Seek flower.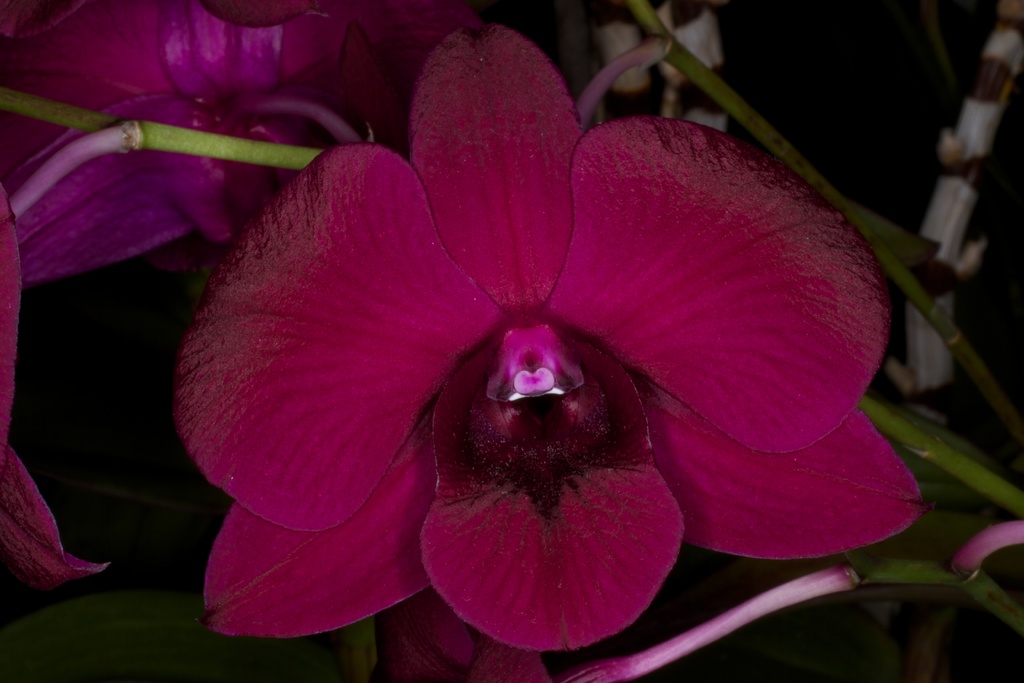
<box>150,49,909,645</box>.
